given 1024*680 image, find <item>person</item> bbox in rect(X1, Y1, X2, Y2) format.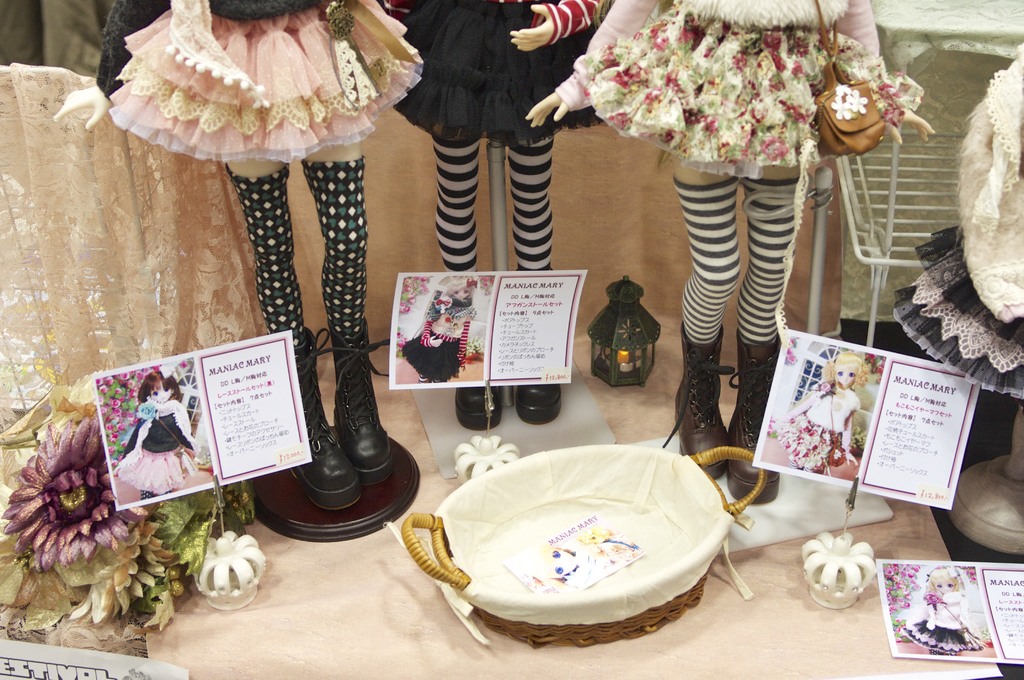
rect(111, 366, 201, 503).
